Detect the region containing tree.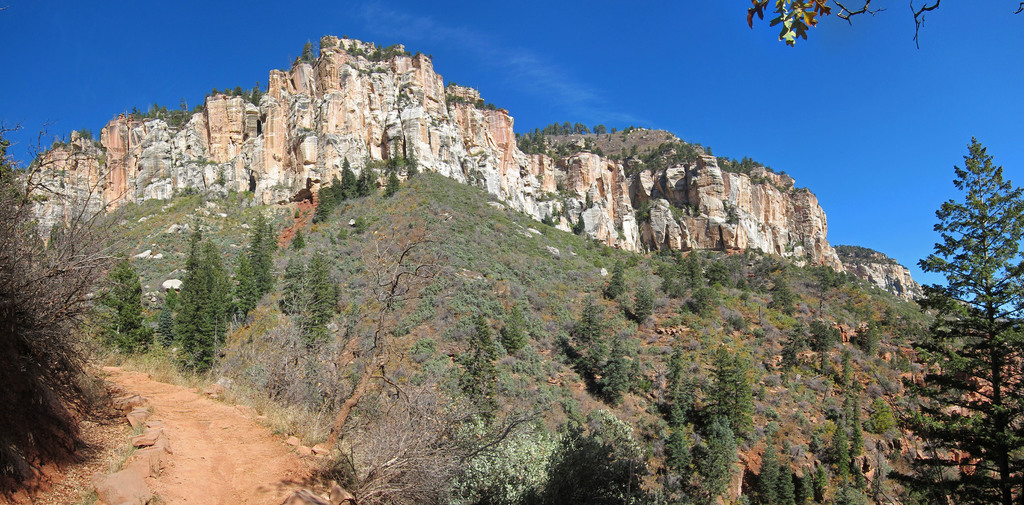
rect(385, 170, 399, 194).
